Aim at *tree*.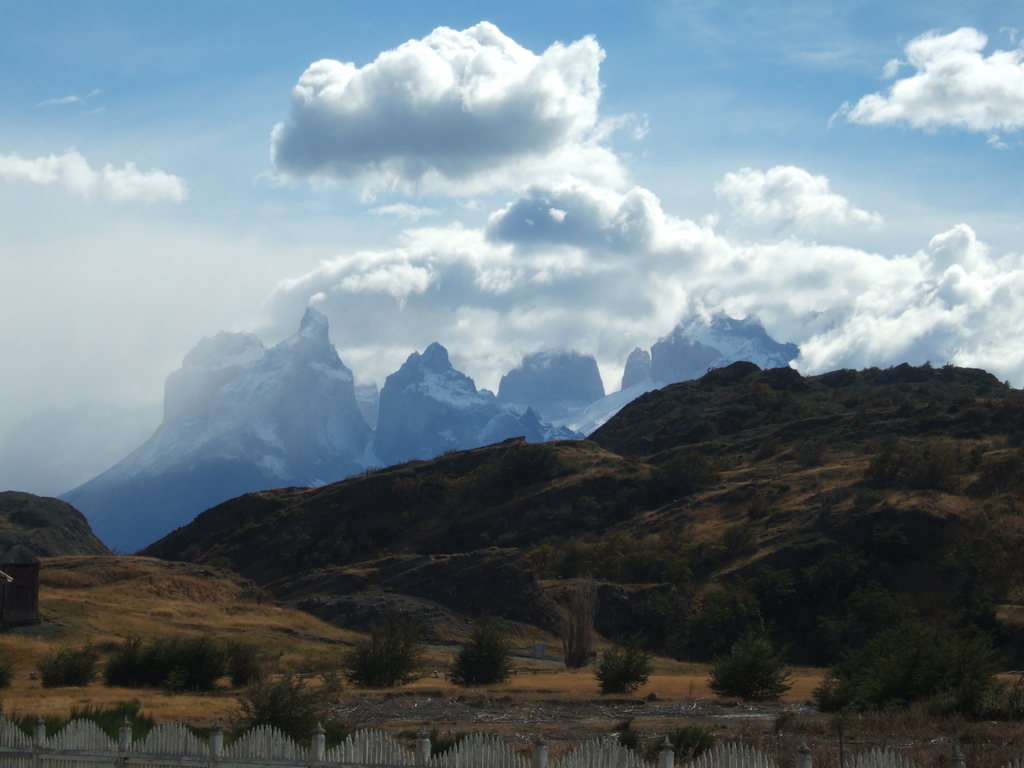
Aimed at BBox(789, 580, 1023, 718).
